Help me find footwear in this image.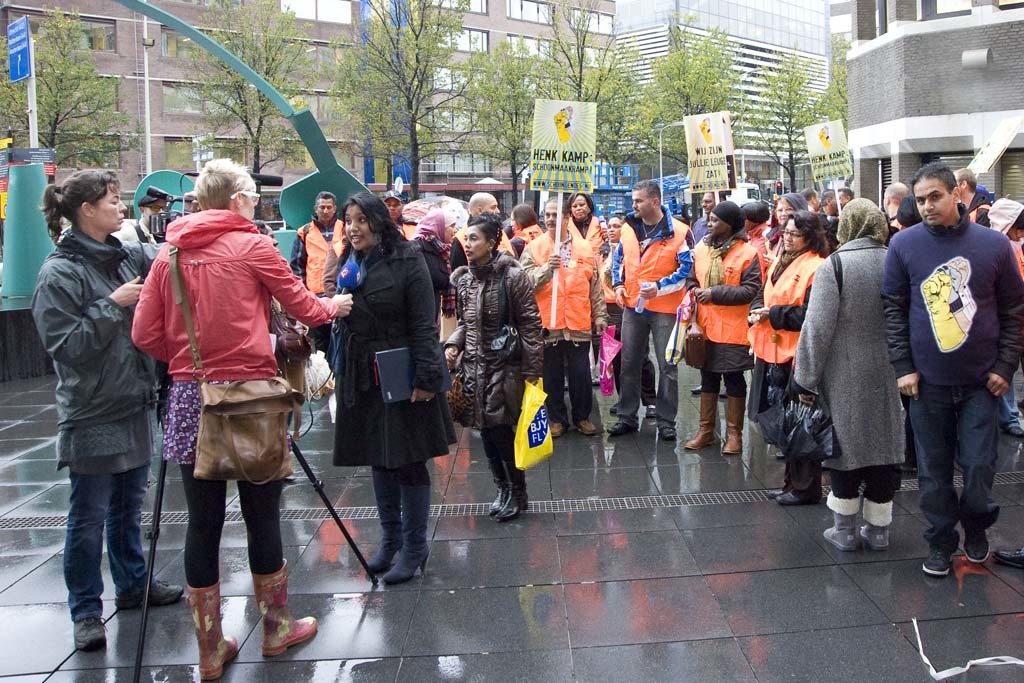
Found it: bbox=[575, 417, 600, 433].
